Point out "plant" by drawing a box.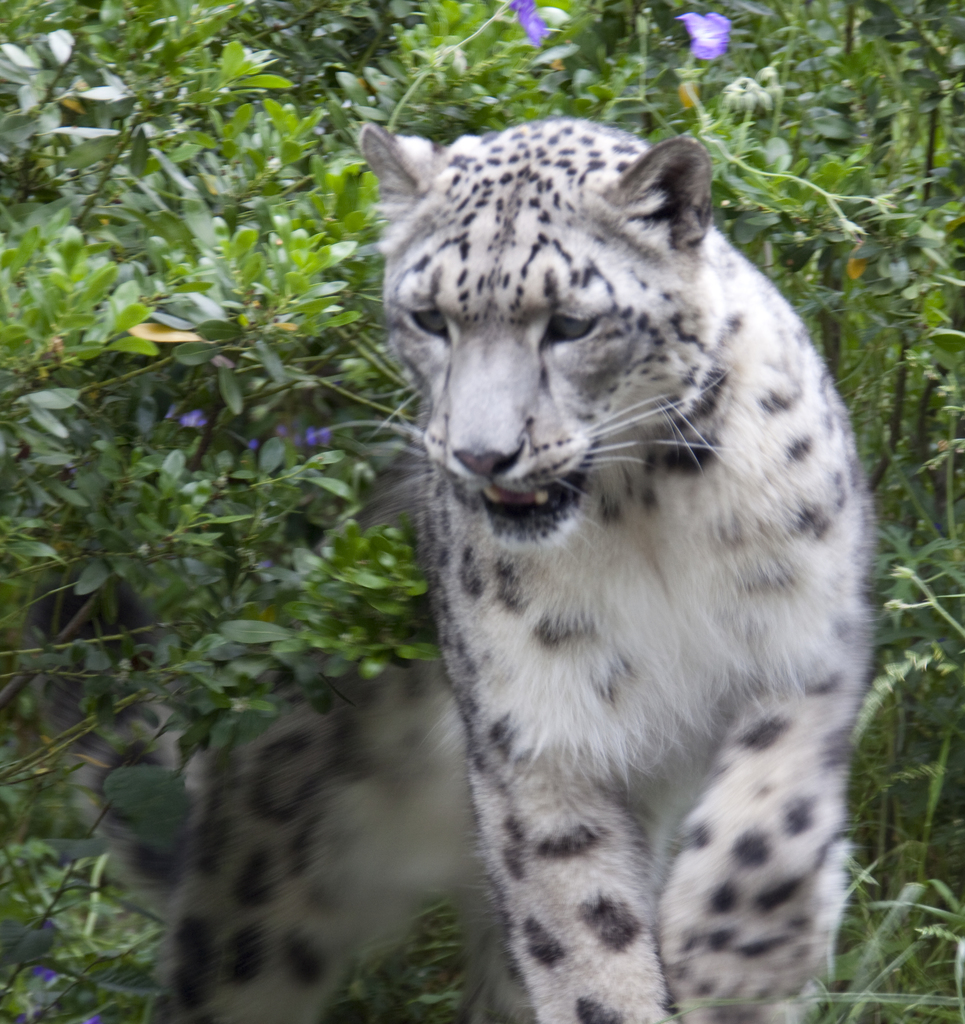
(left=0, top=0, right=964, bottom=1023).
